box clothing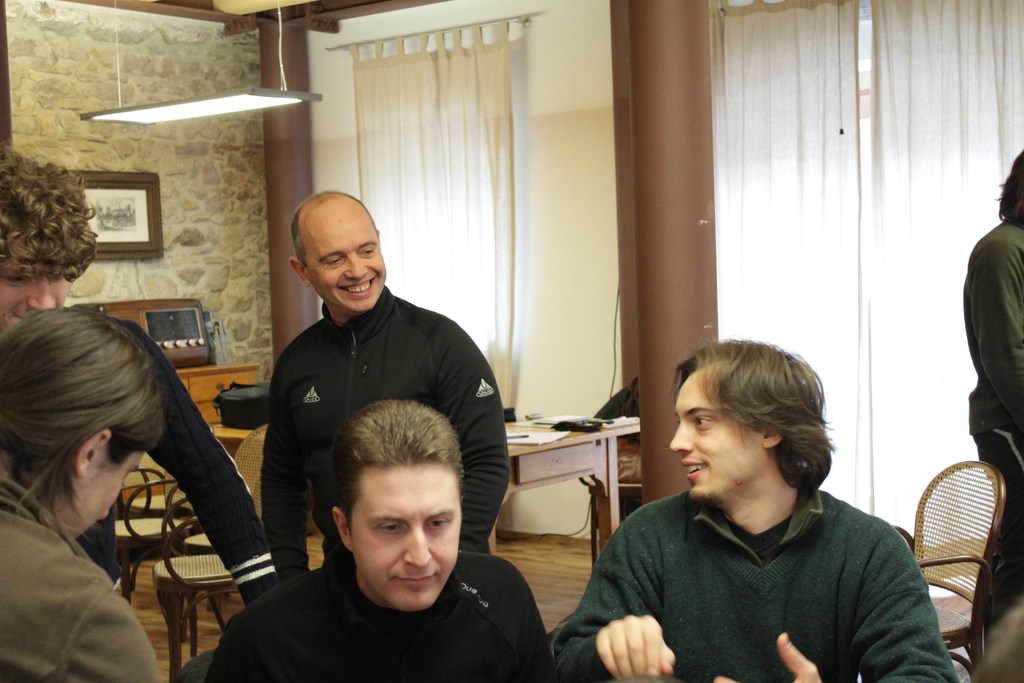
{"left": 579, "top": 452, "right": 941, "bottom": 677}
